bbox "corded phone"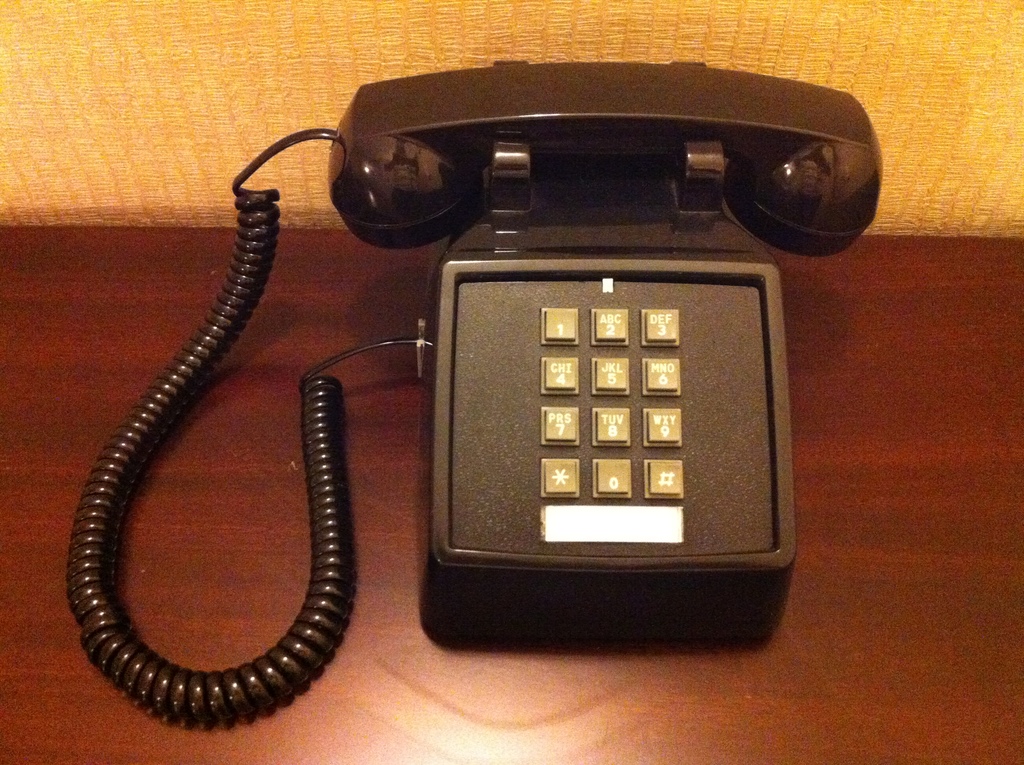
region(72, 64, 881, 718)
